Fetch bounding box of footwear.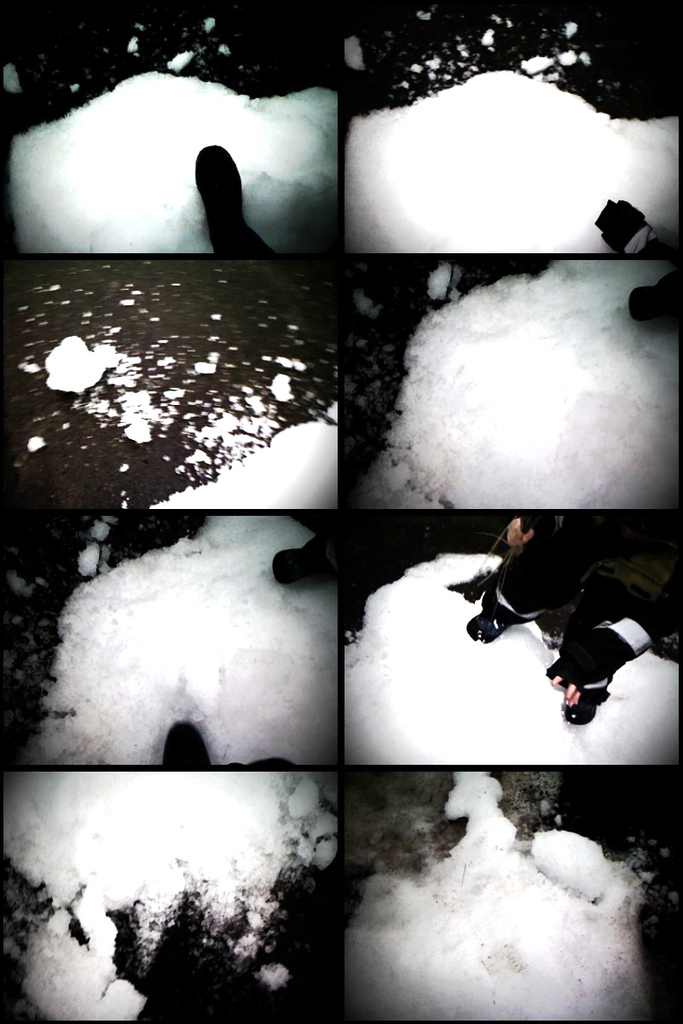
Bbox: [x1=171, y1=724, x2=223, y2=773].
